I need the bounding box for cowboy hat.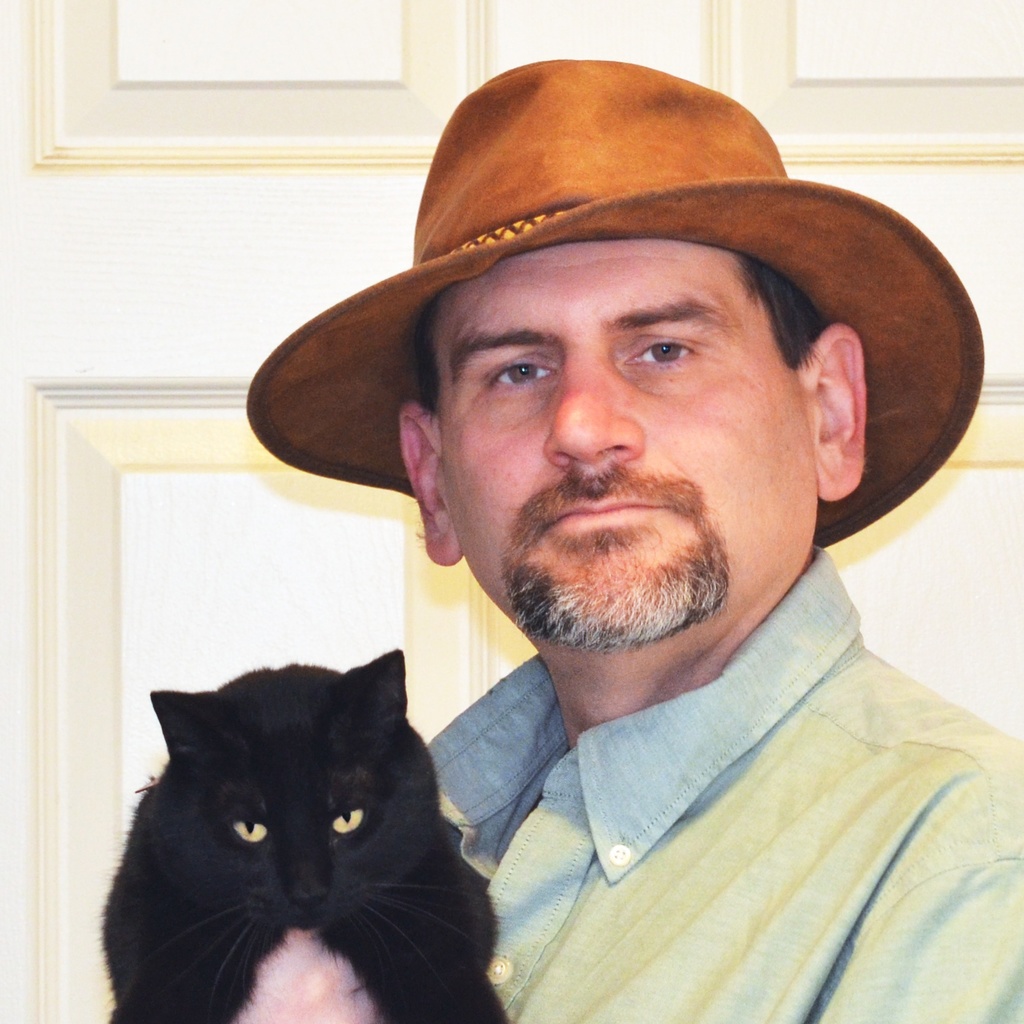
Here it is: box=[236, 65, 961, 503].
